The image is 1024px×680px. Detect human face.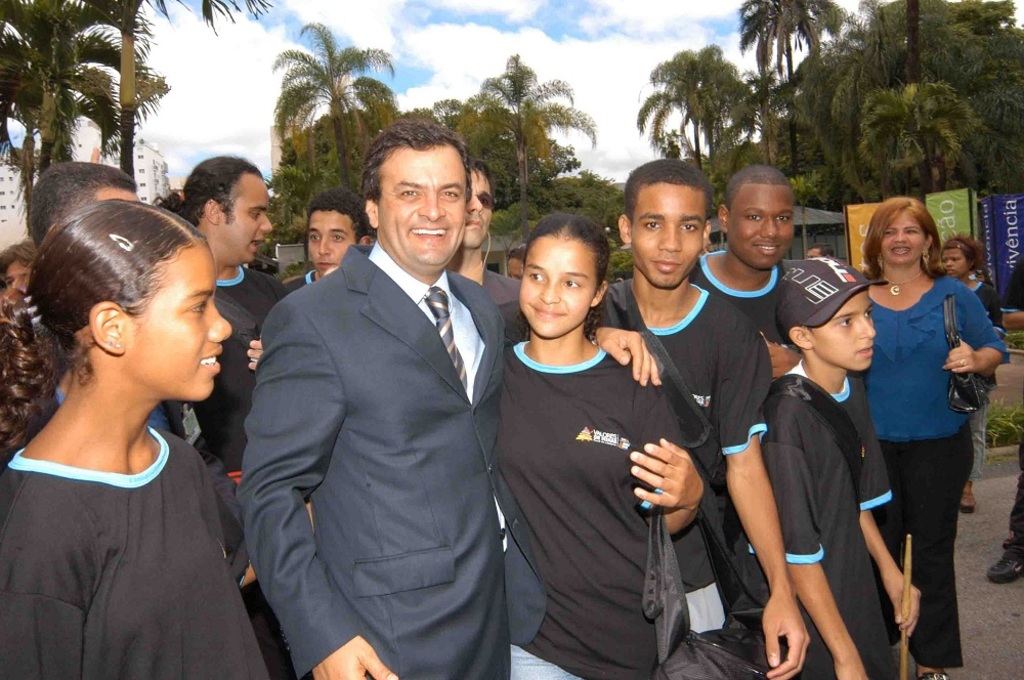
Detection: crop(310, 209, 354, 270).
